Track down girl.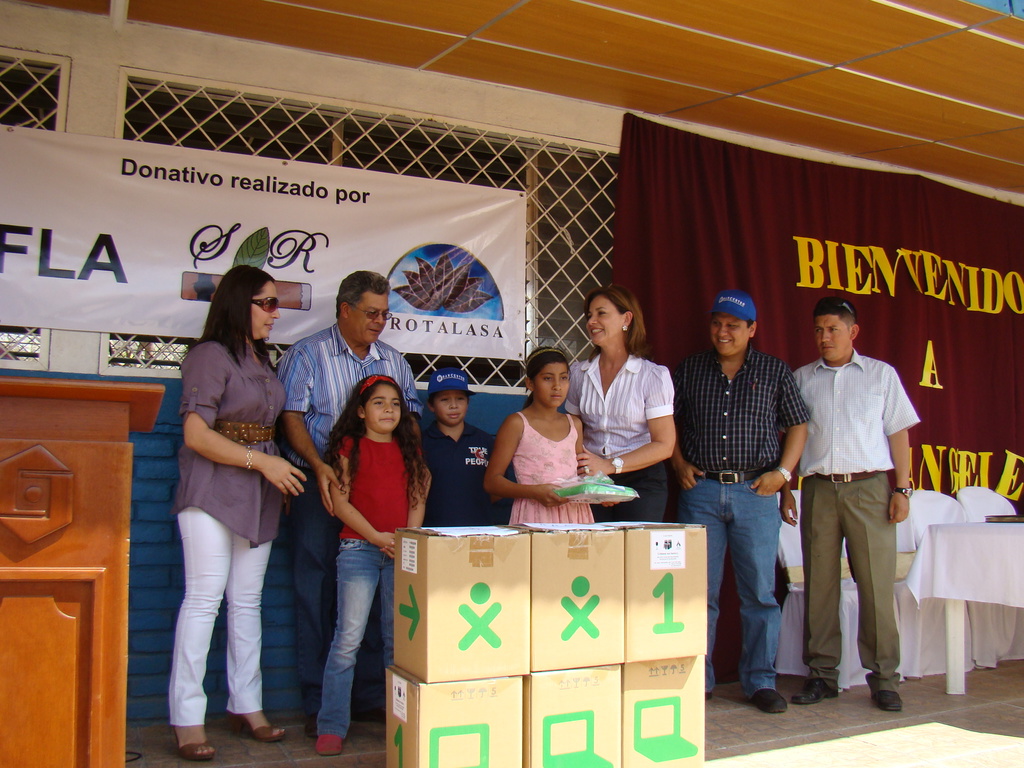
Tracked to 478,347,609,520.
